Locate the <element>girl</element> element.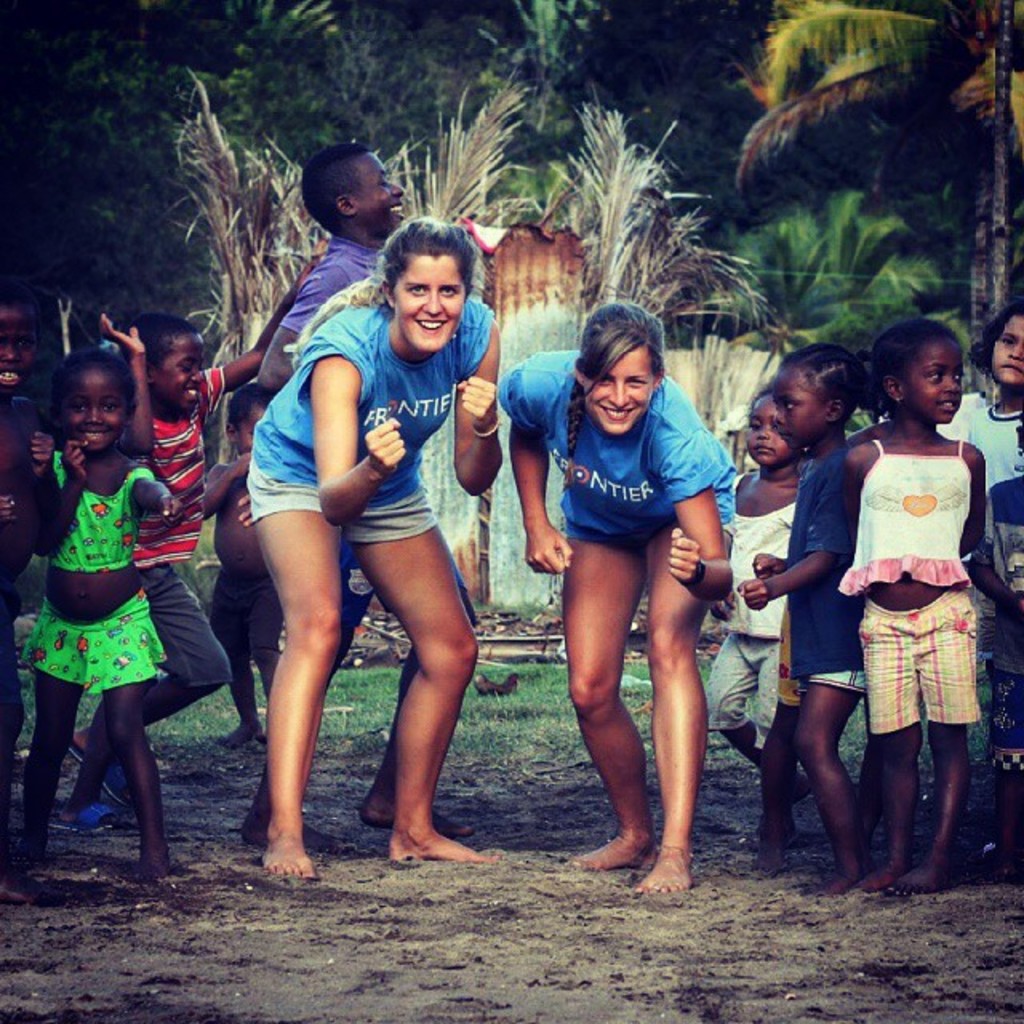
Element bbox: Rect(493, 296, 736, 896).
